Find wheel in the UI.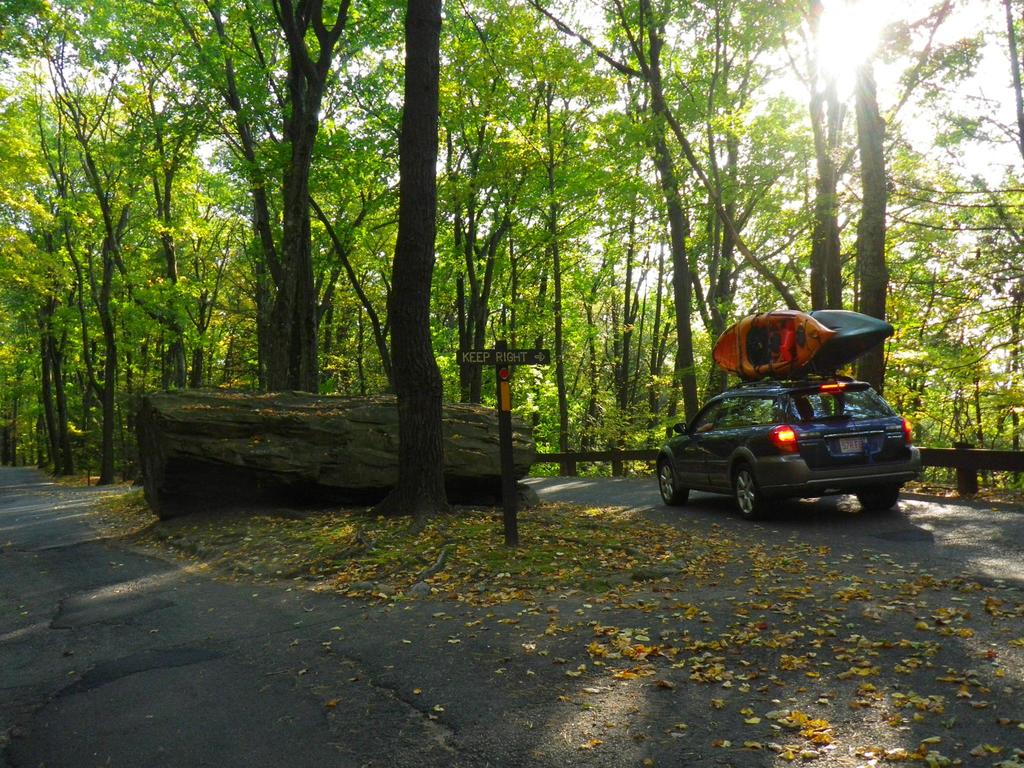
UI element at (x1=734, y1=471, x2=760, y2=523).
